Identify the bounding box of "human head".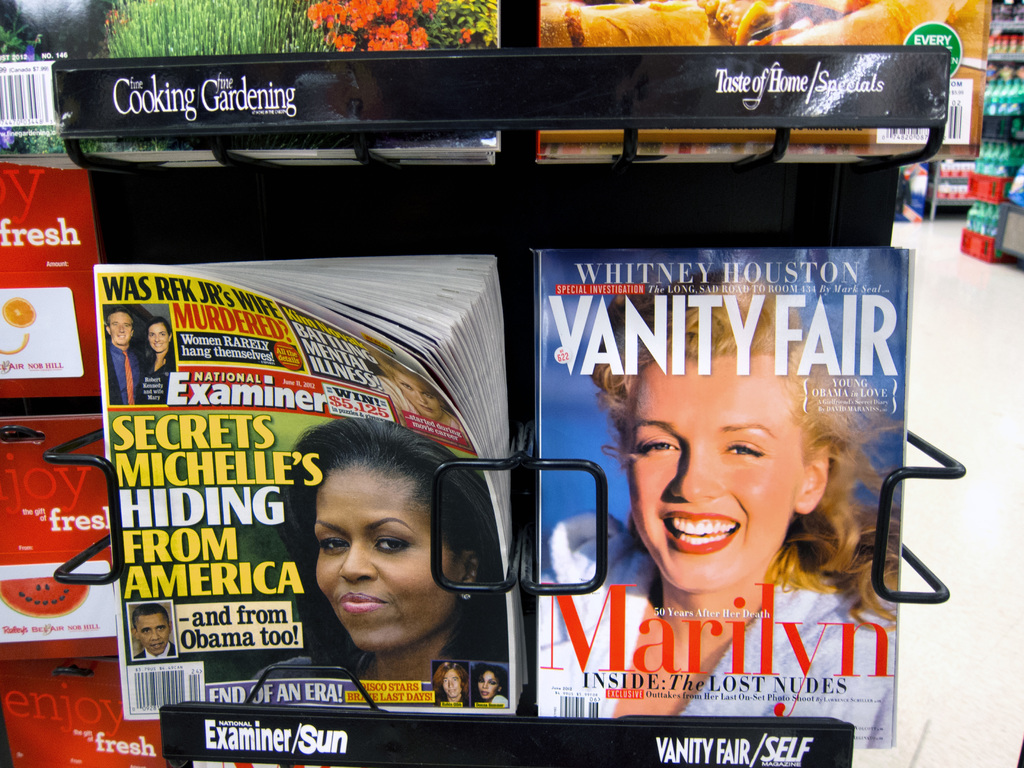
Rect(307, 449, 446, 659).
